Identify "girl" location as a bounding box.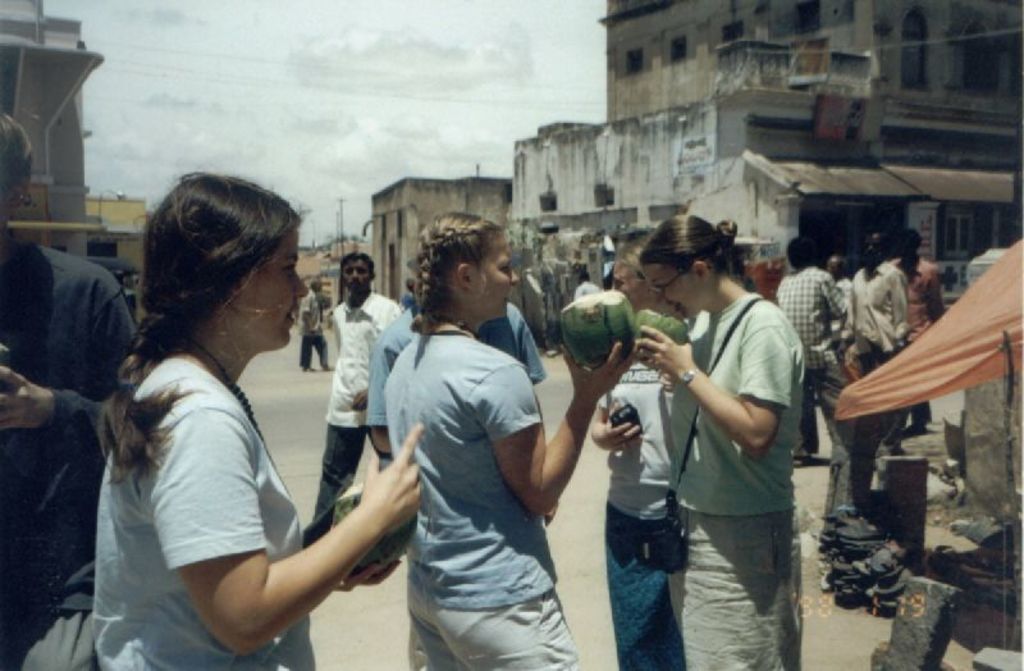
pyautogui.locateOnScreen(379, 209, 635, 670).
